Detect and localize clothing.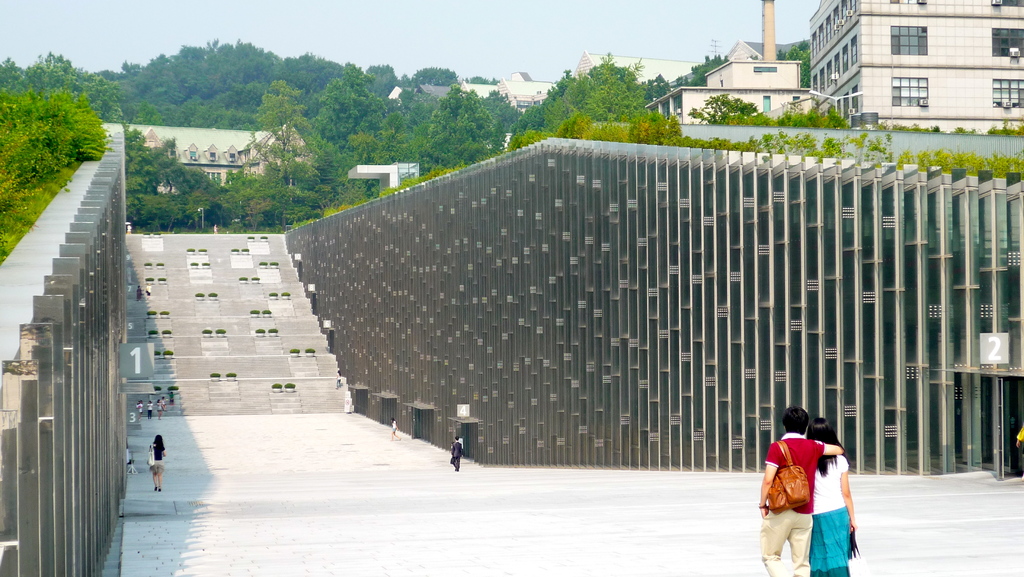
Localized at 766:440:822:574.
